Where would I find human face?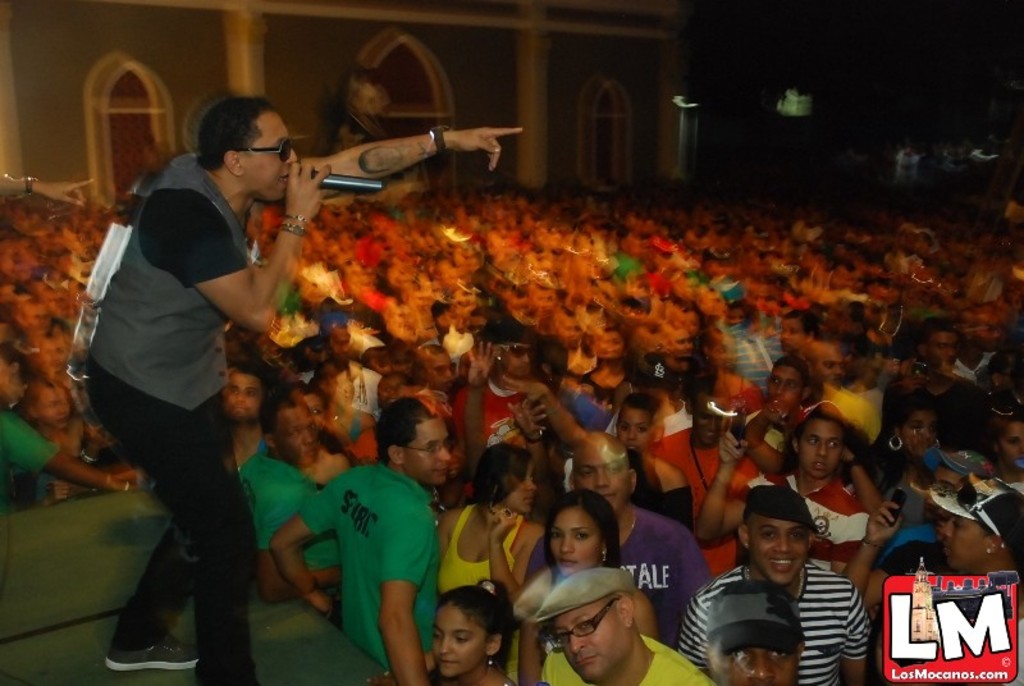
At bbox=(506, 340, 535, 374).
